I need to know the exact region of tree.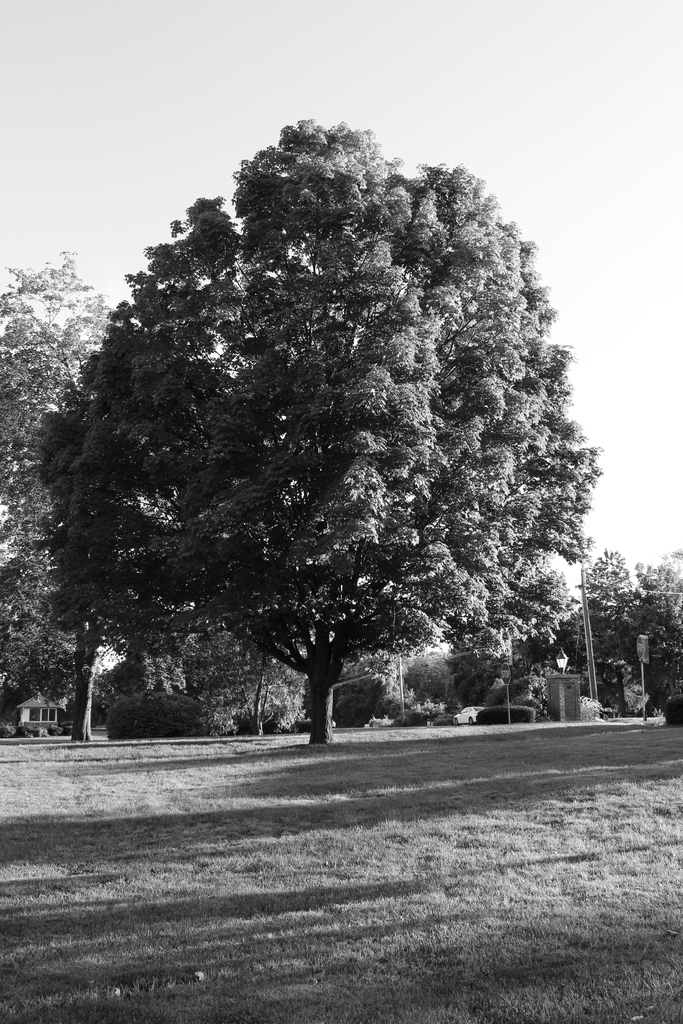
Region: {"x1": 114, "y1": 614, "x2": 312, "y2": 738}.
